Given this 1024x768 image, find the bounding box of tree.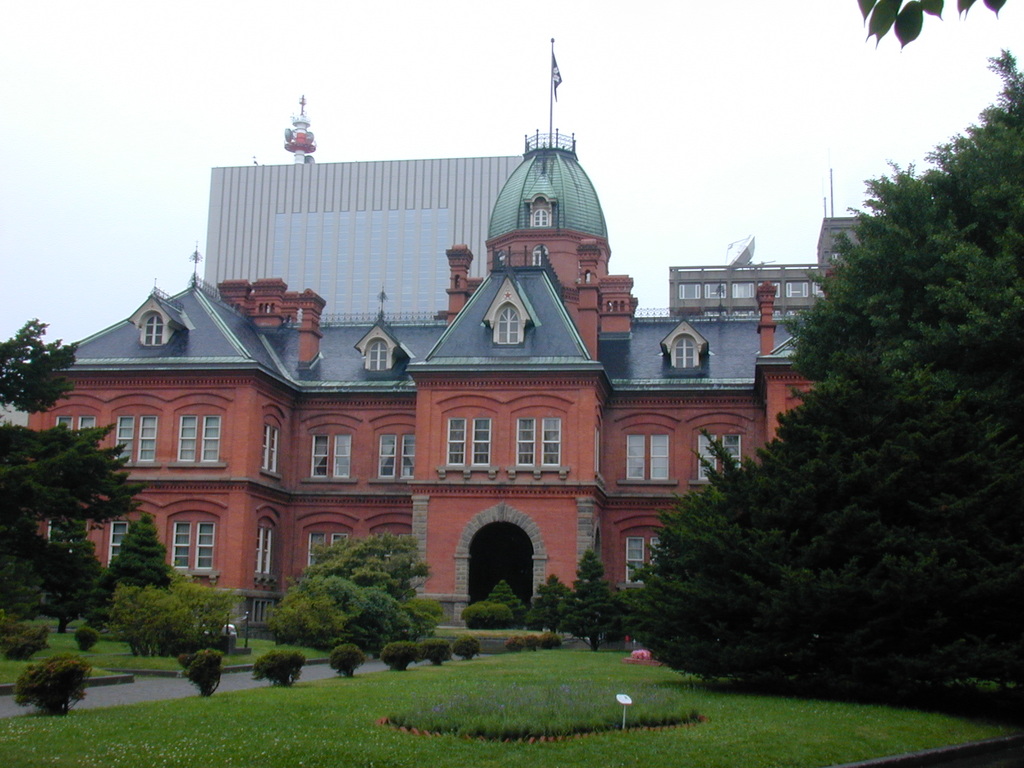
bbox(250, 650, 301, 693).
